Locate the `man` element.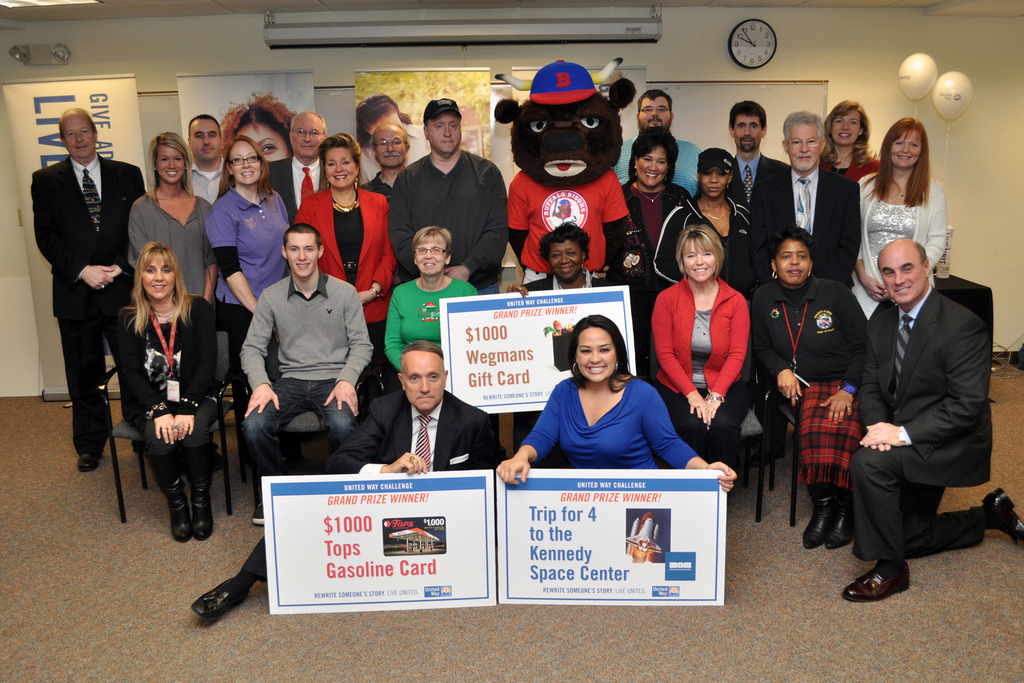
Element bbox: crop(835, 236, 1023, 600).
